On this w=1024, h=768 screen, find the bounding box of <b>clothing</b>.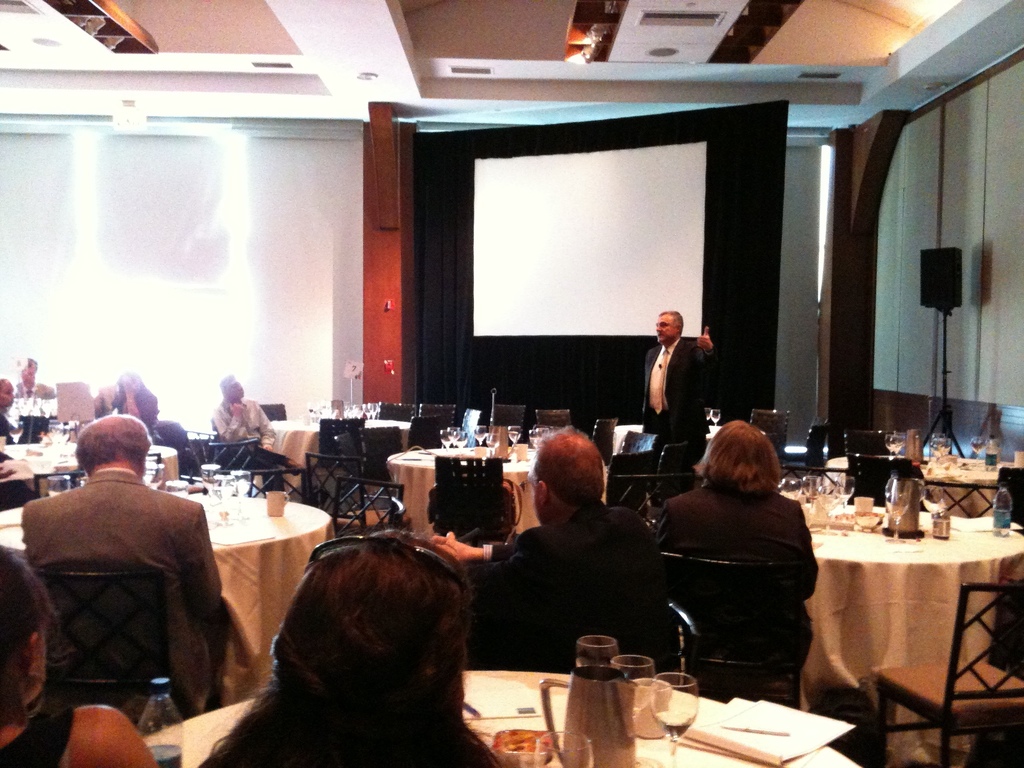
Bounding box: 205 716 499 767.
